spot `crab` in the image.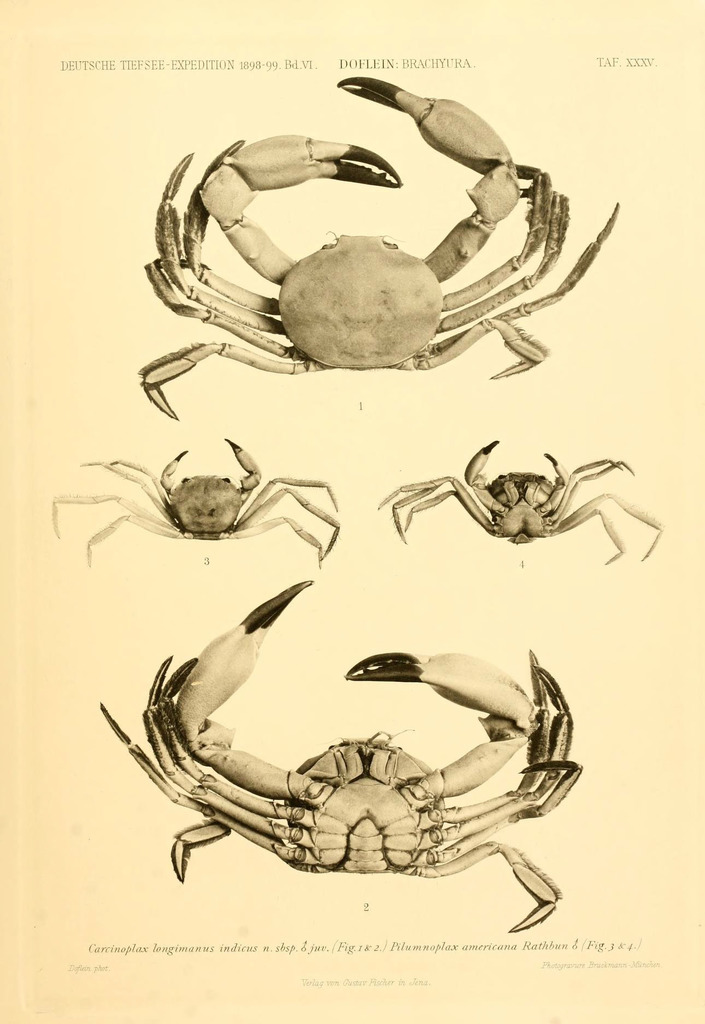
`crab` found at (left=43, top=435, right=344, bottom=575).
